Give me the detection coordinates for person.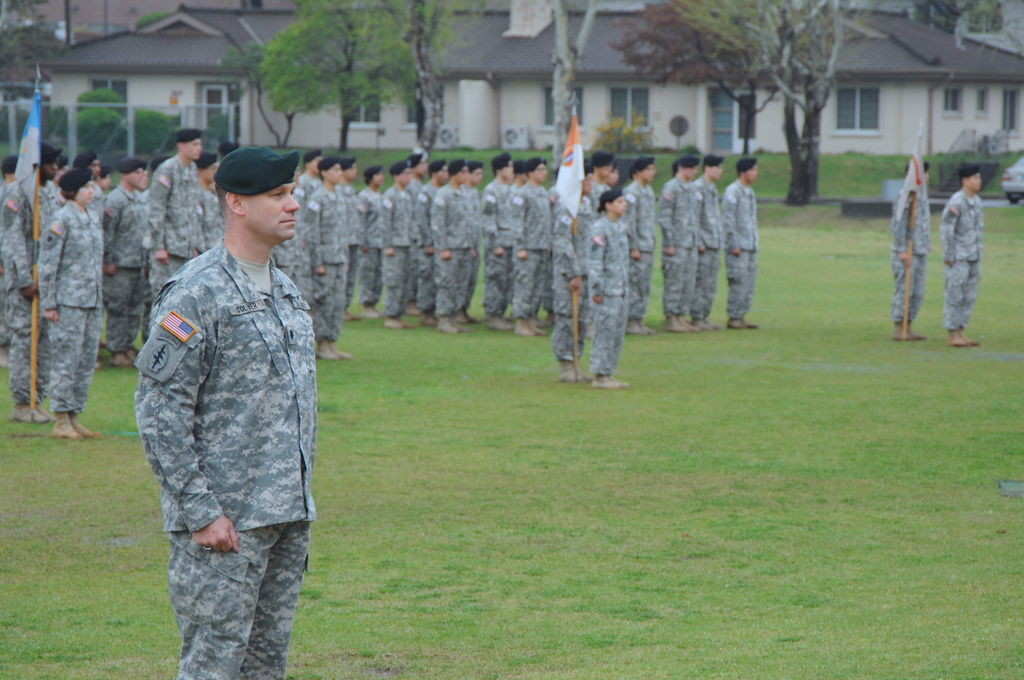
515, 161, 550, 332.
